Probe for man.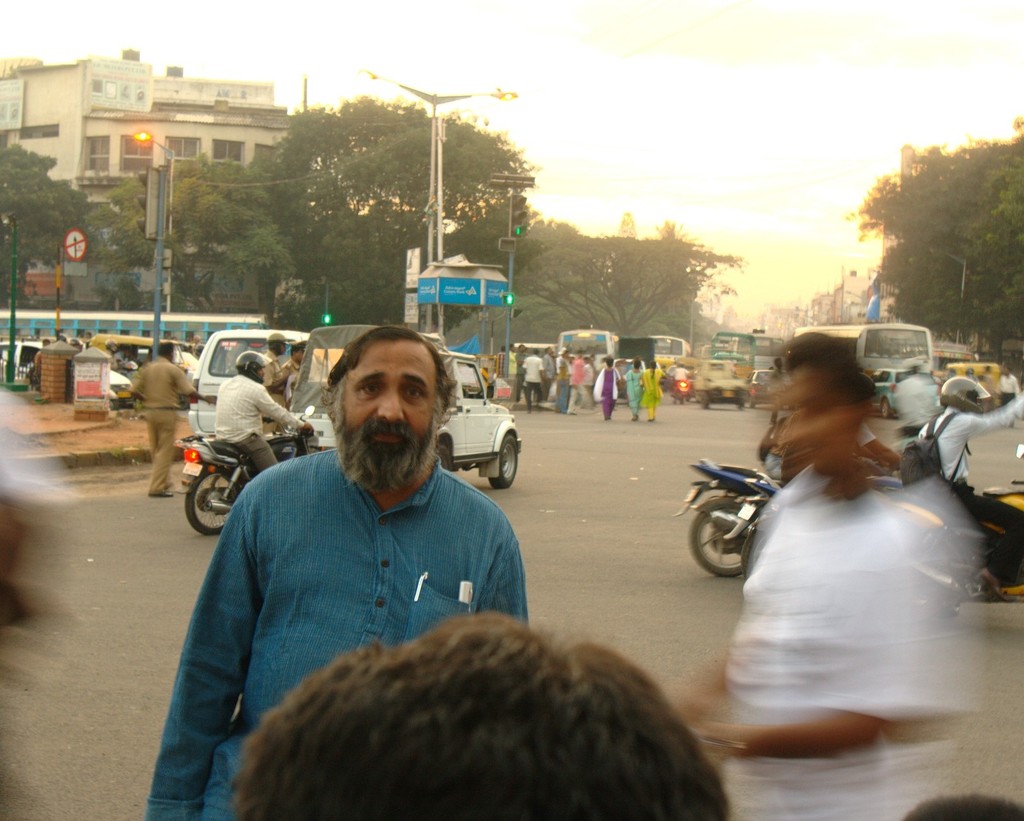
Probe result: 675 334 983 820.
